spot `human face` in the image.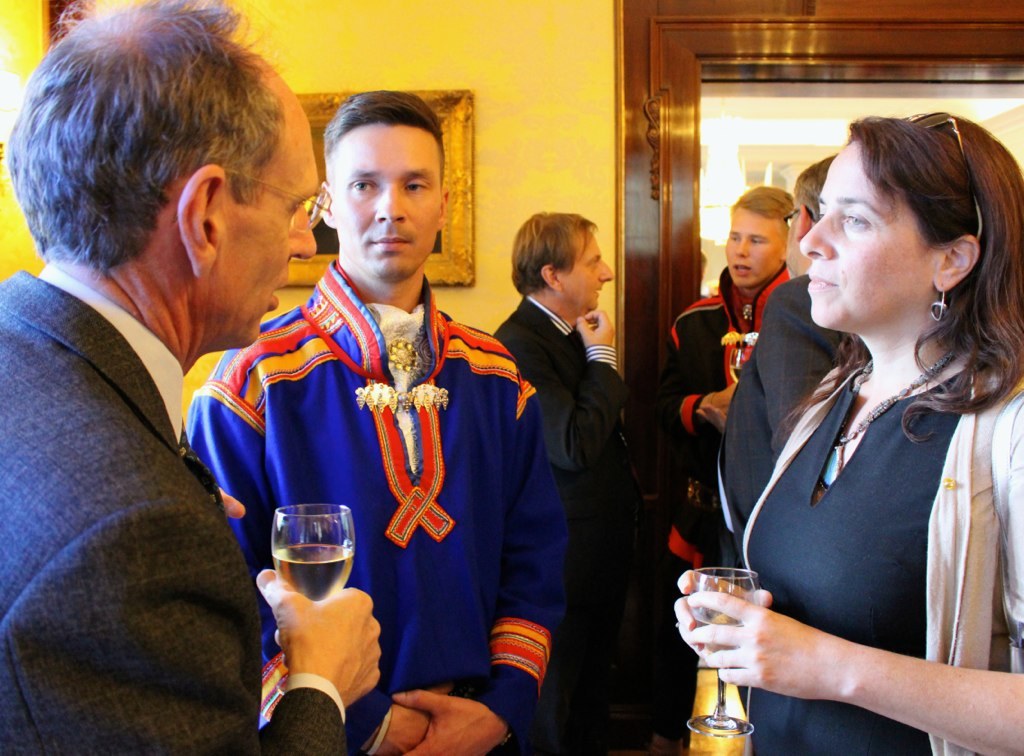
`human face` found at BBox(719, 205, 782, 290).
